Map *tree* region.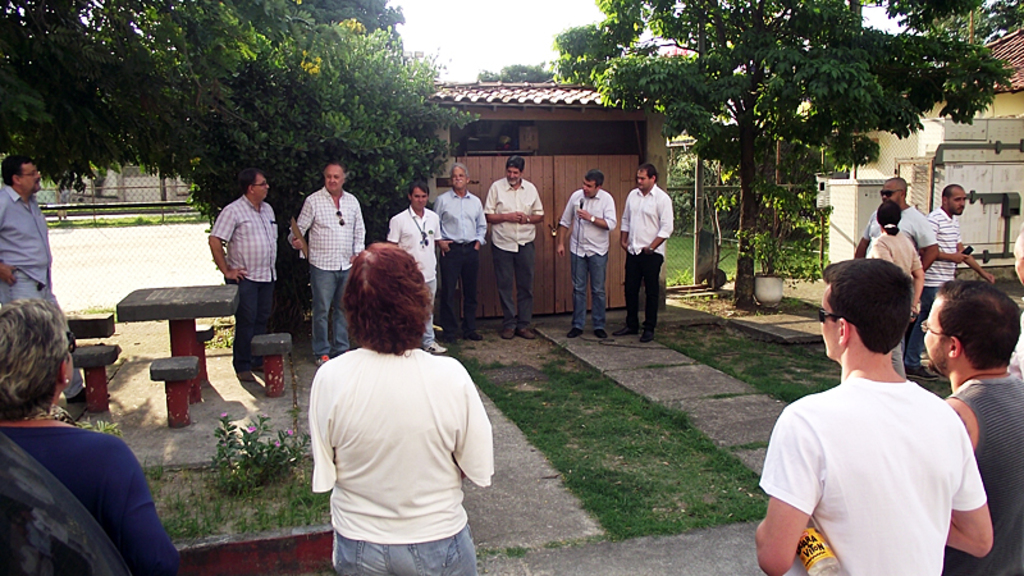
Mapped to [x1=920, y1=0, x2=1023, y2=46].
